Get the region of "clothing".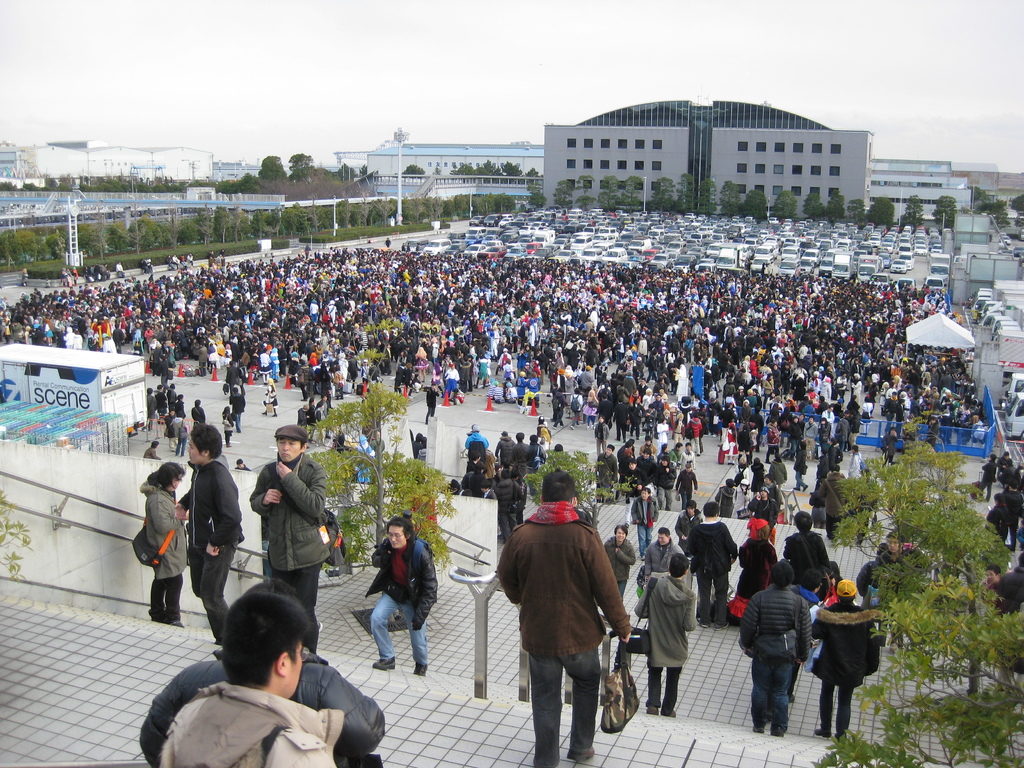
detection(782, 522, 828, 589).
